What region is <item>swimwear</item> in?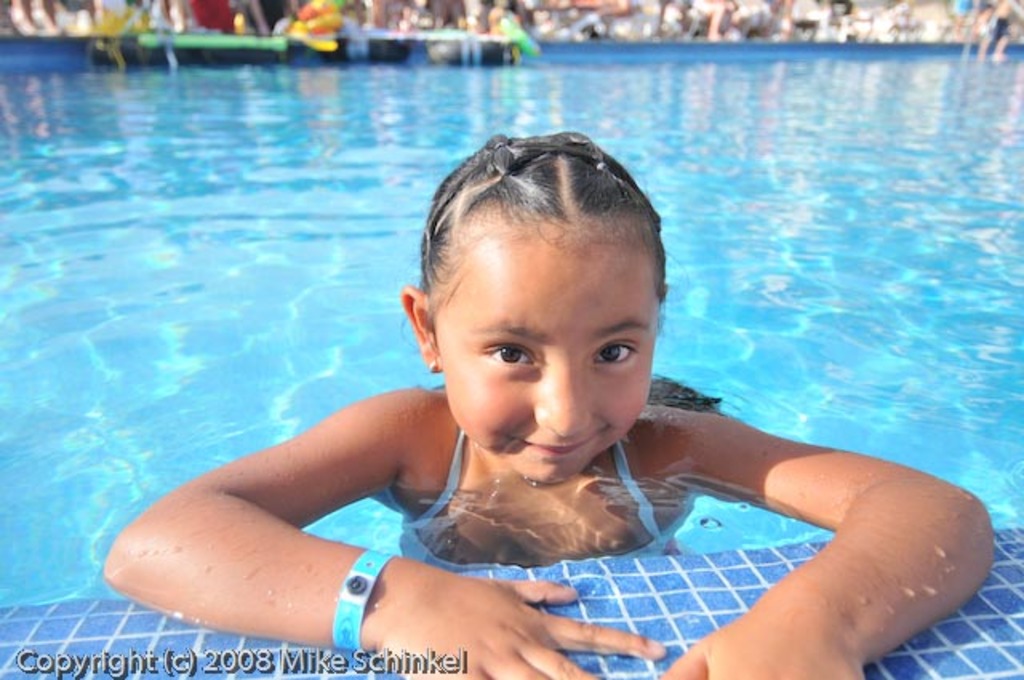
Rect(400, 434, 691, 554).
